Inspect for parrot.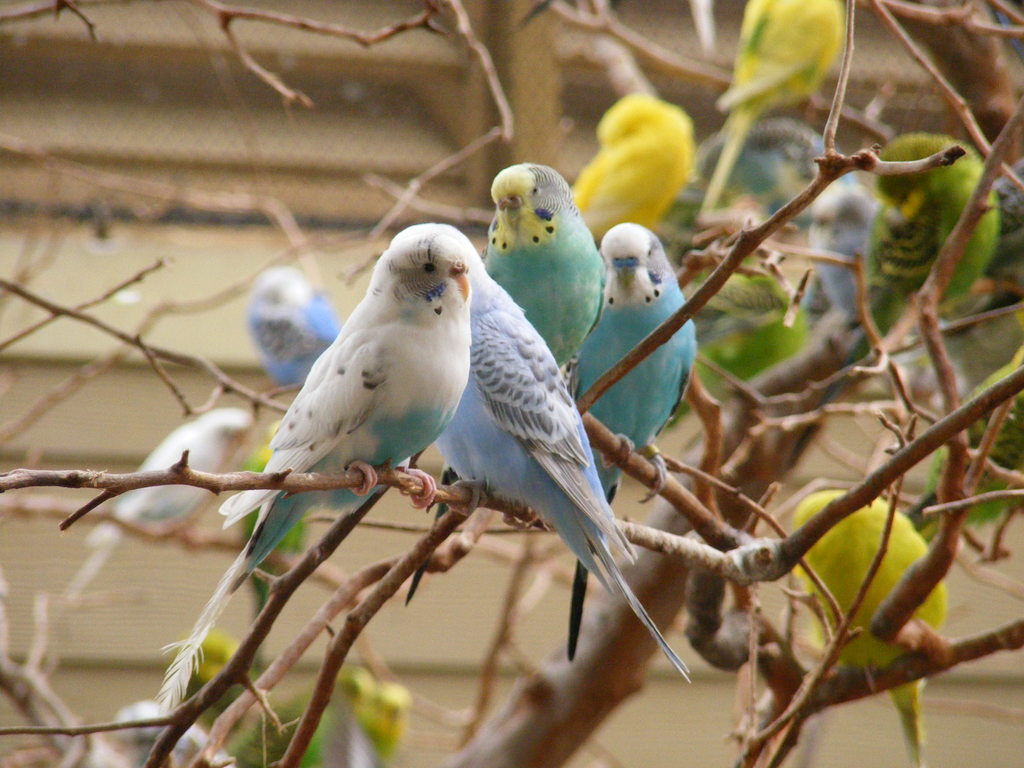
Inspection: {"x1": 563, "y1": 214, "x2": 692, "y2": 492}.
